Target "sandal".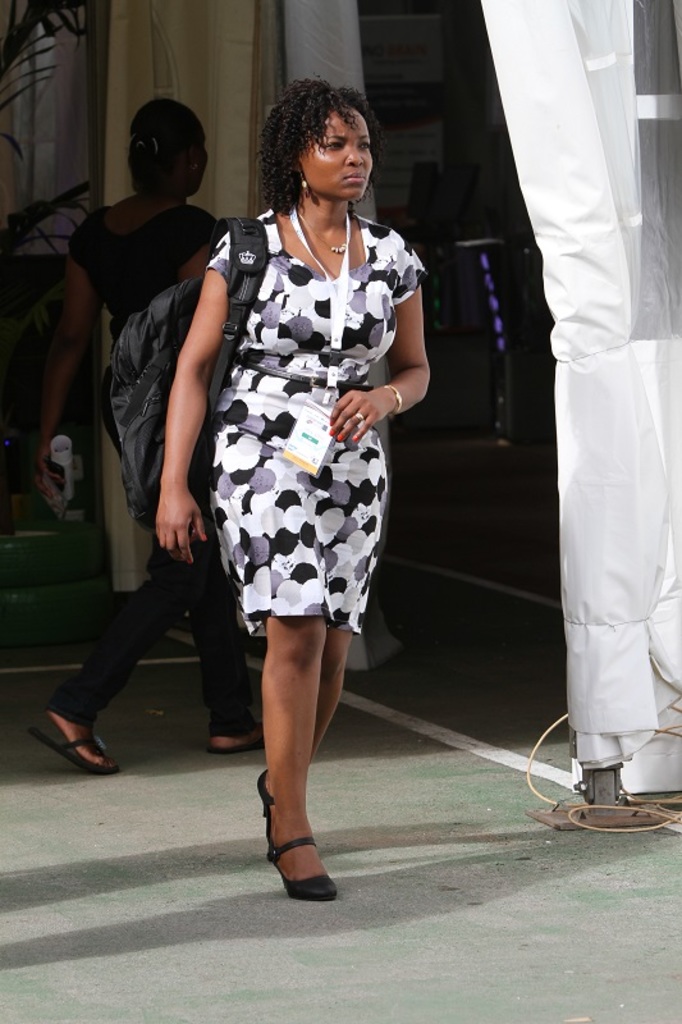
Target region: box(22, 727, 119, 782).
